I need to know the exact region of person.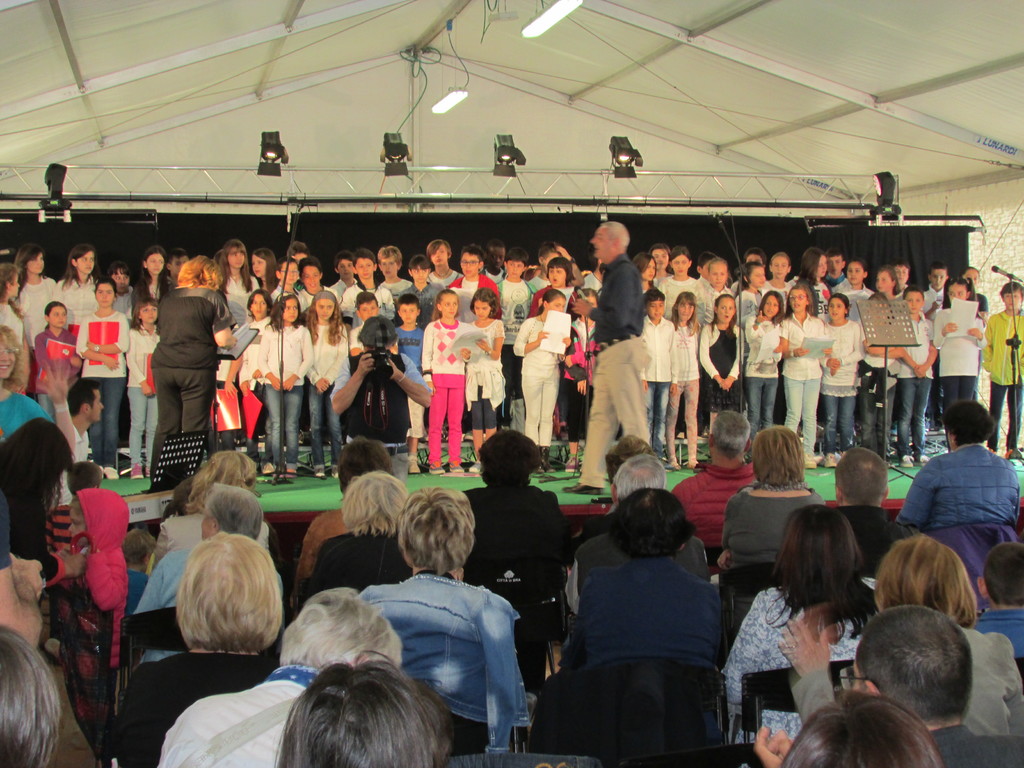
Region: [x1=445, y1=242, x2=507, y2=320].
